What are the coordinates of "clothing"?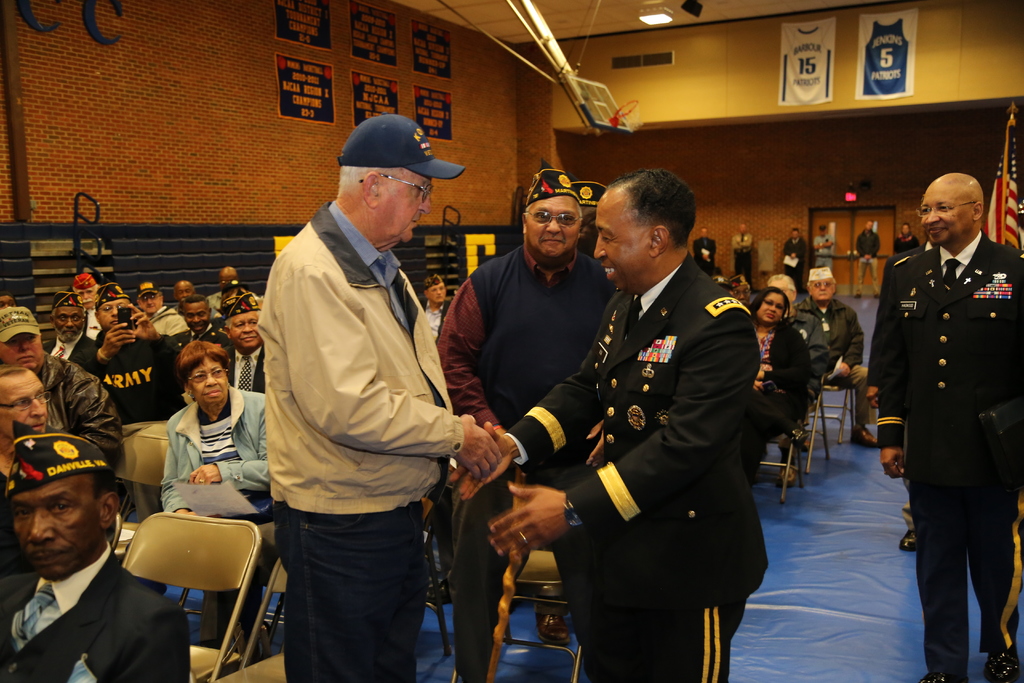
bbox=(436, 243, 616, 468).
